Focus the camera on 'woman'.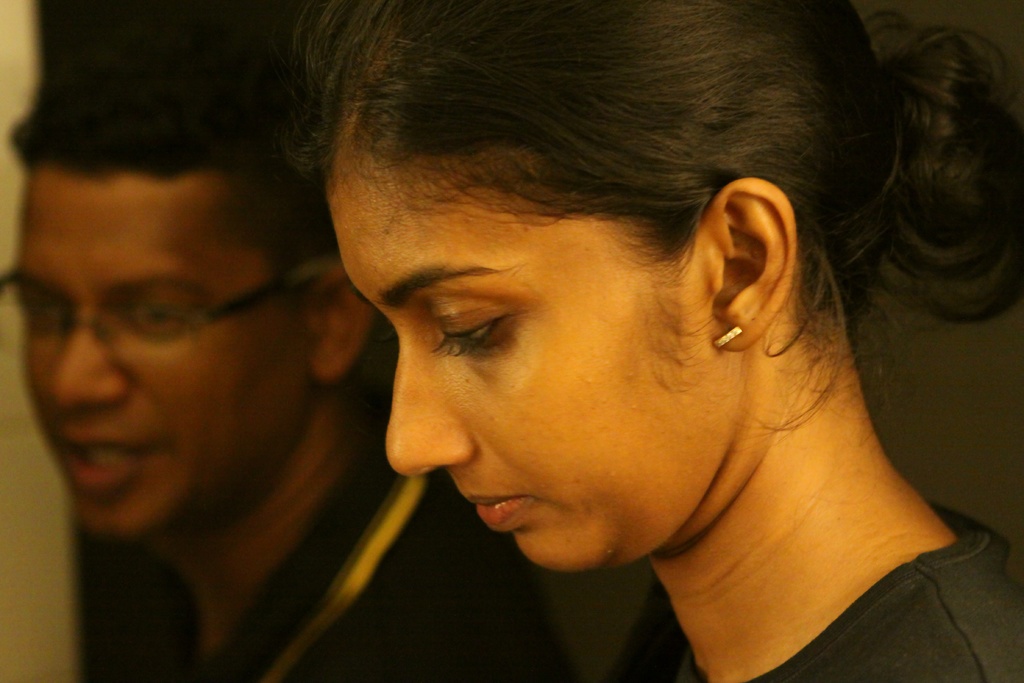
Focus region: 239/0/1007/662.
